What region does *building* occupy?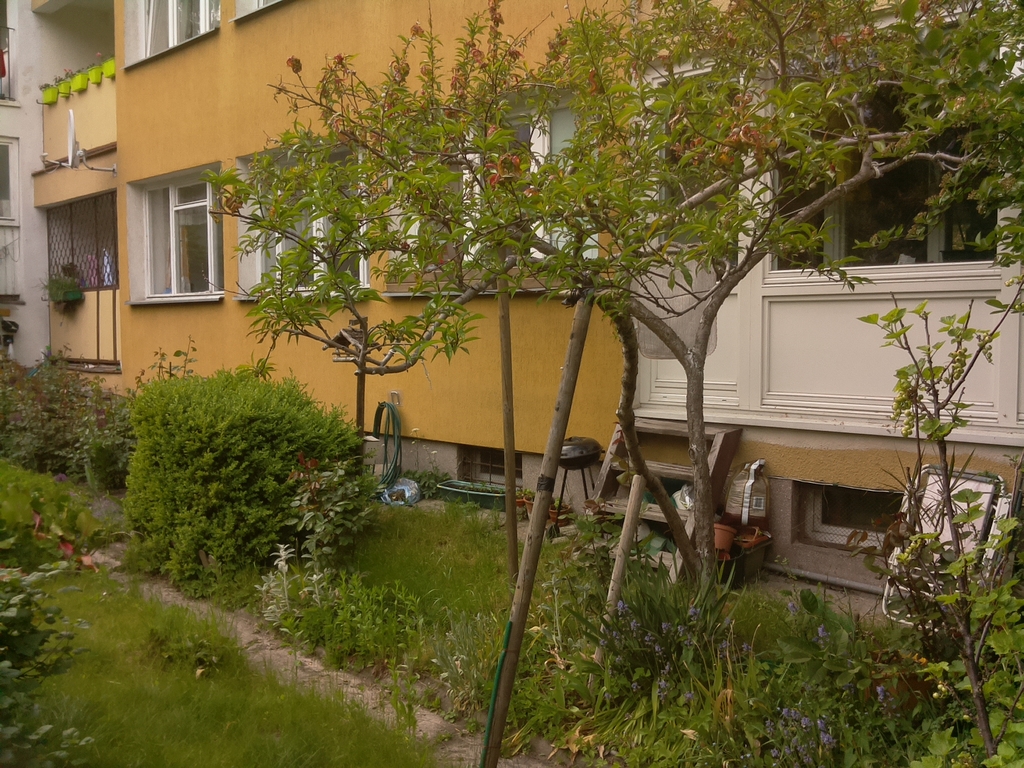
l=0, t=0, r=48, b=372.
